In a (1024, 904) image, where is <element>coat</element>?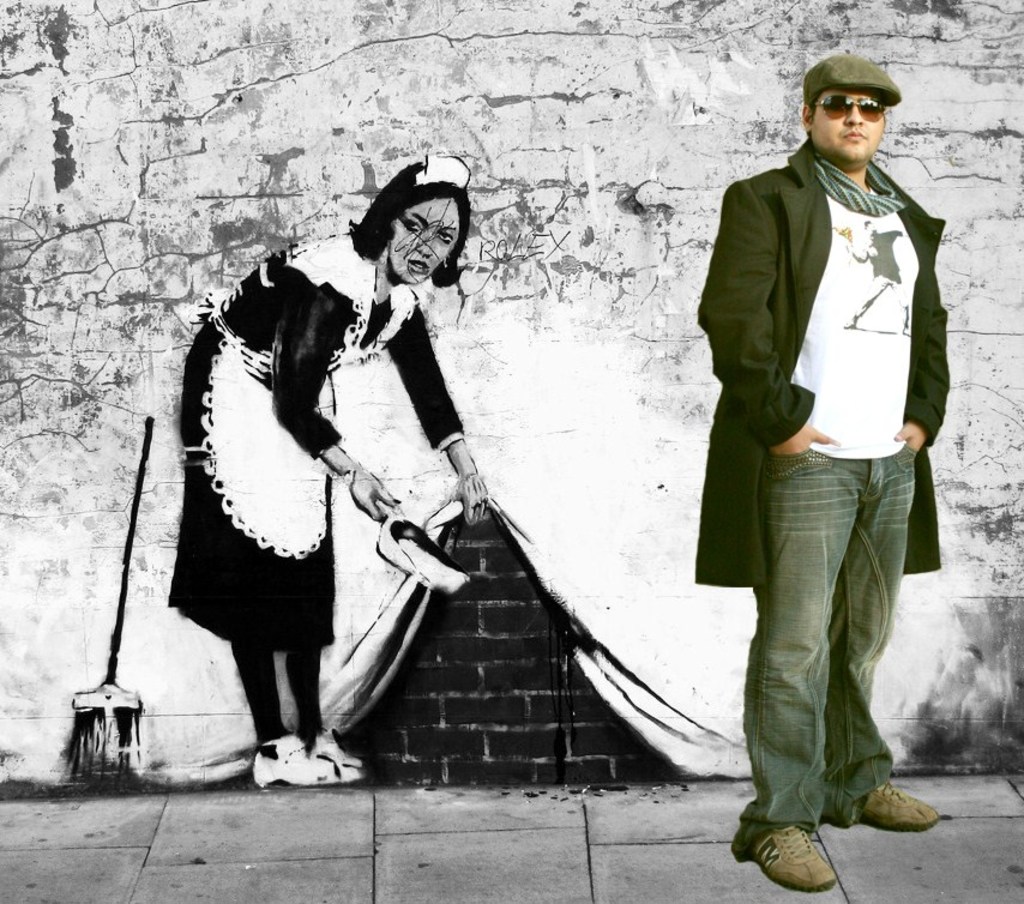
(704,65,977,655).
